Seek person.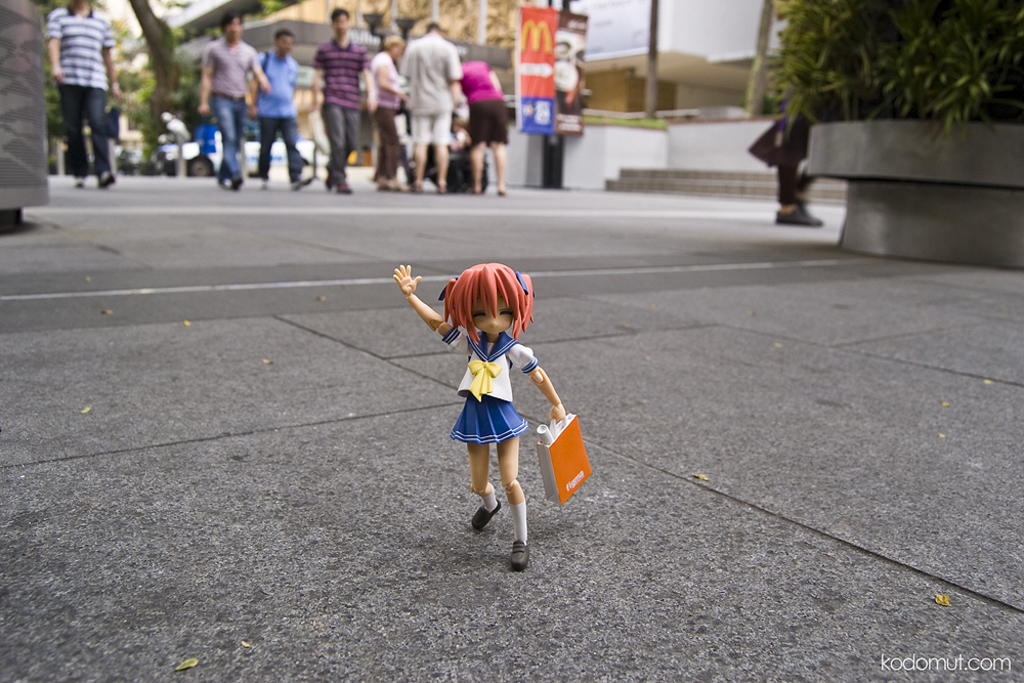
rect(251, 29, 315, 195).
